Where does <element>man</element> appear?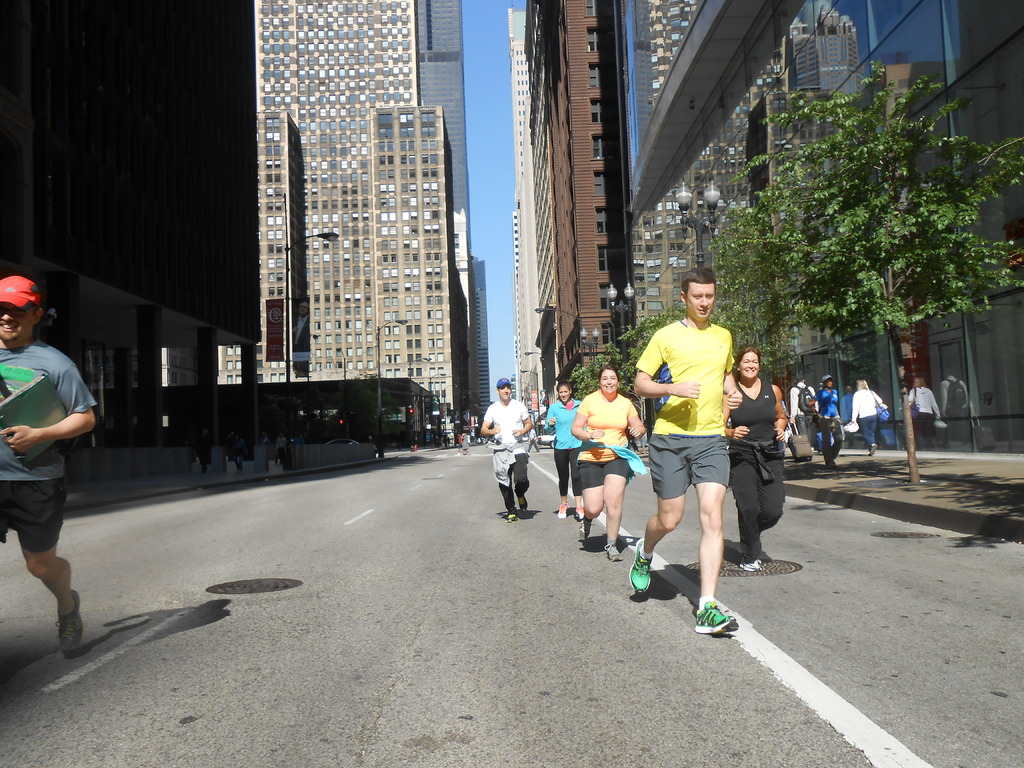
Appears at x1=479, y1=378, x2=534, y2=524.
